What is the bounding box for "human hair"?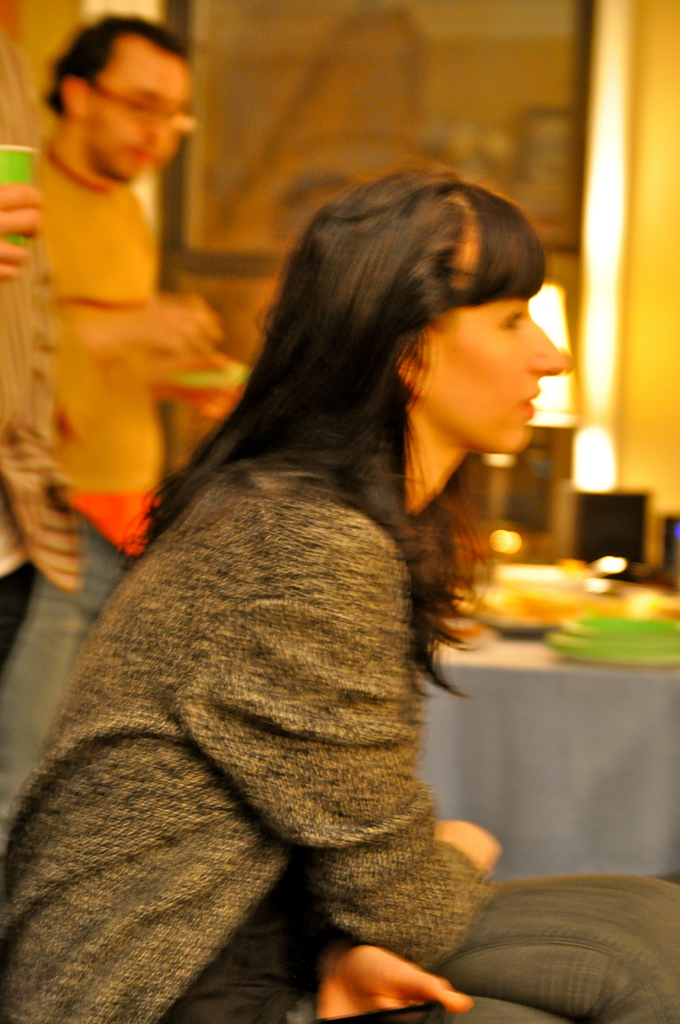
124/173/544/705.
